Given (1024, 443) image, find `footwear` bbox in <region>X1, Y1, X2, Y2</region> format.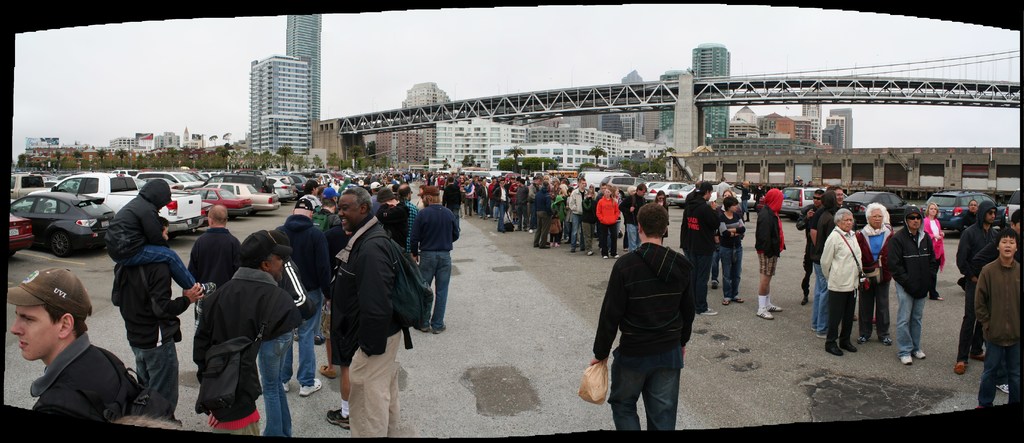
<region>317, 334, 322, 346</region>.
